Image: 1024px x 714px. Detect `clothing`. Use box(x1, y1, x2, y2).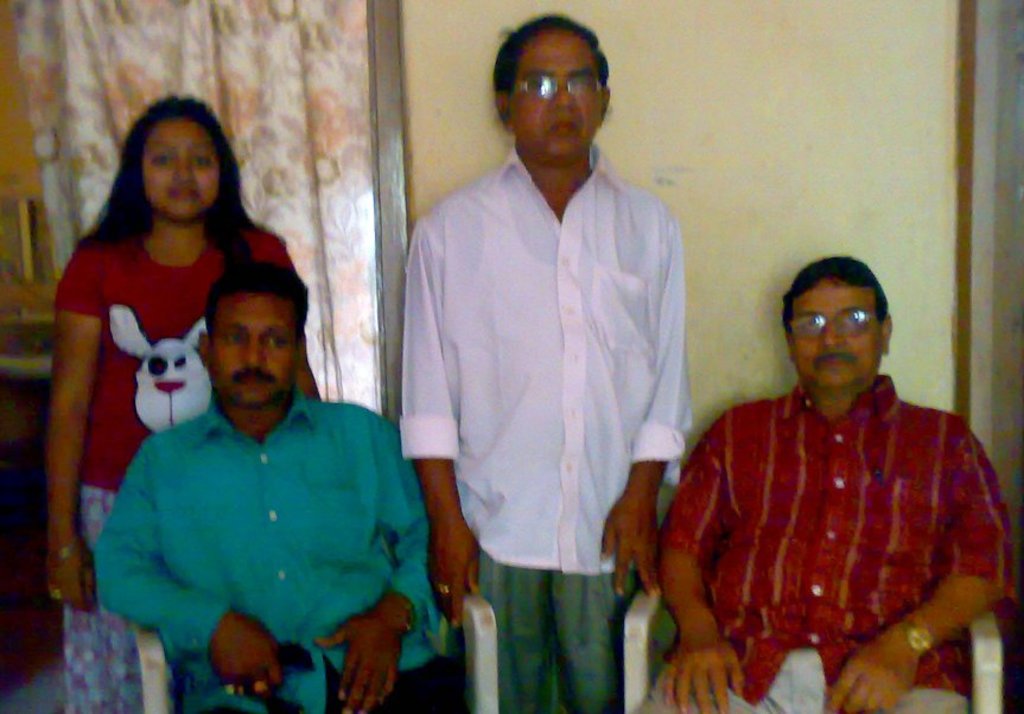
box(394, 140, 692, 713).
